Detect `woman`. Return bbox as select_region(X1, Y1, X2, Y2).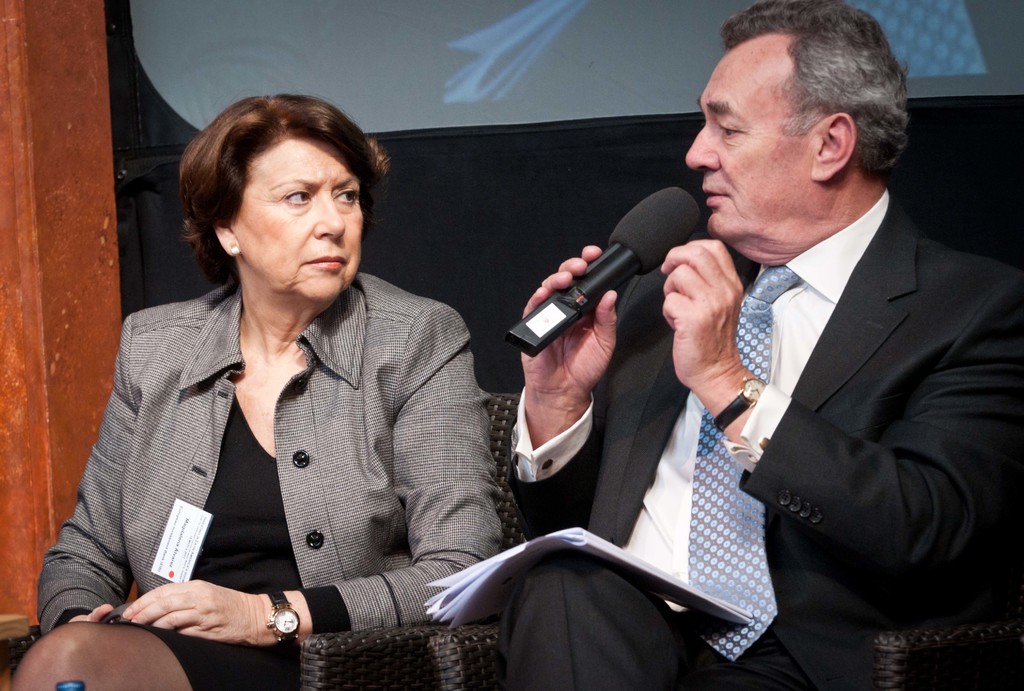
select_region(38, 85, 522, 677).
